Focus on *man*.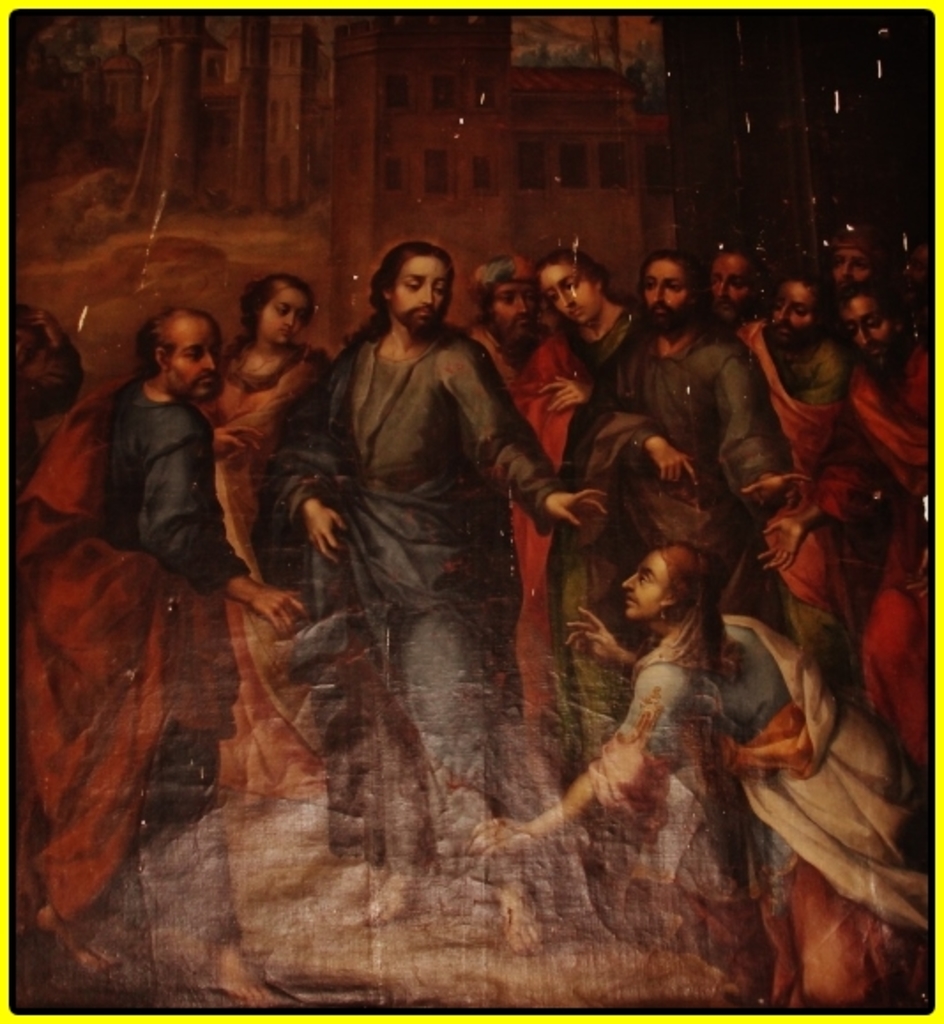
Focused at [728, 269, 854, 679].
